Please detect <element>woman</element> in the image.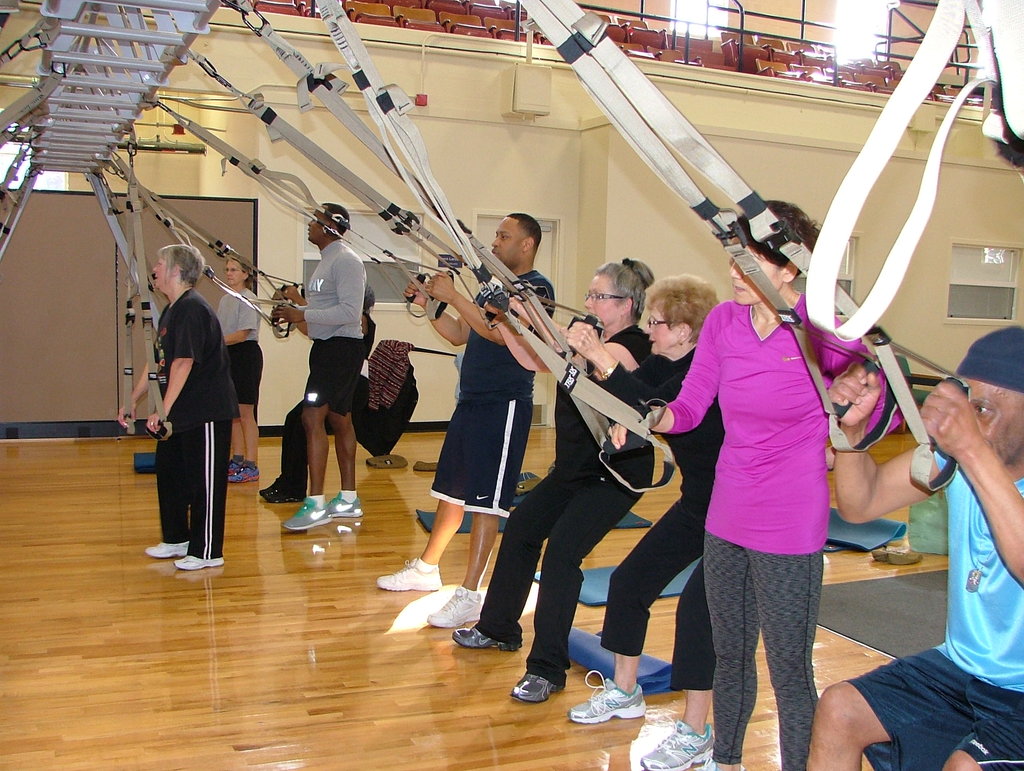
{"left": 456, "top": 256, "right": 661, "bottom": 709}.
